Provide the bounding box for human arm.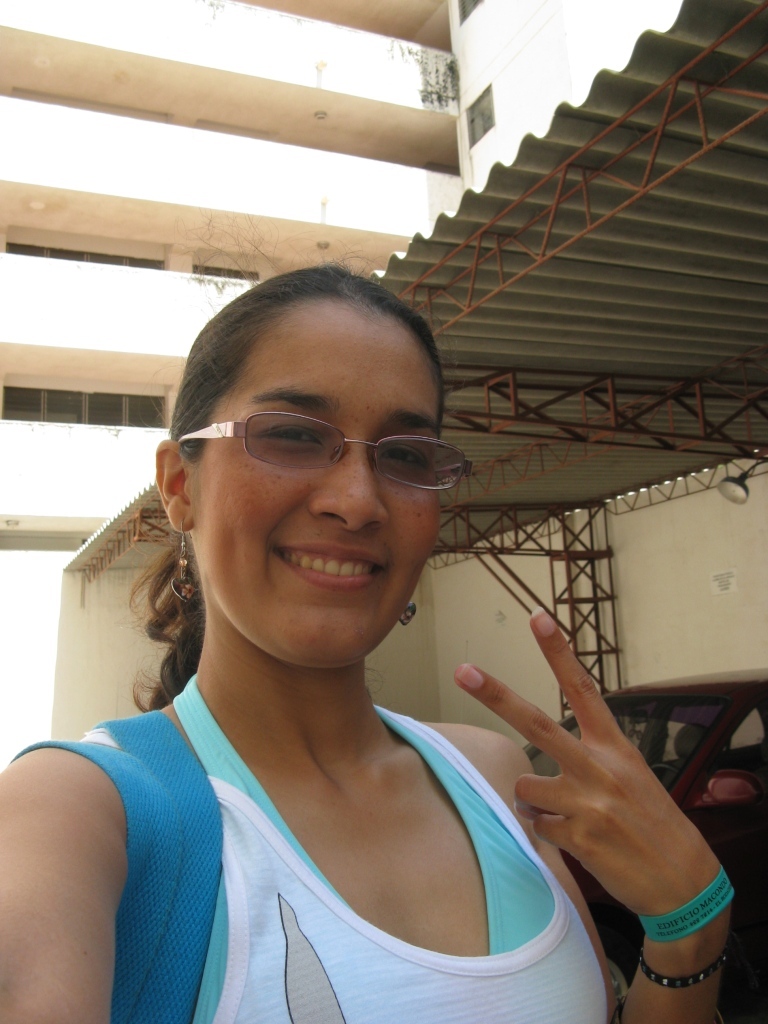
{"x1": 0, "y1": 742, "x2": 142, "y2": 1023}.
